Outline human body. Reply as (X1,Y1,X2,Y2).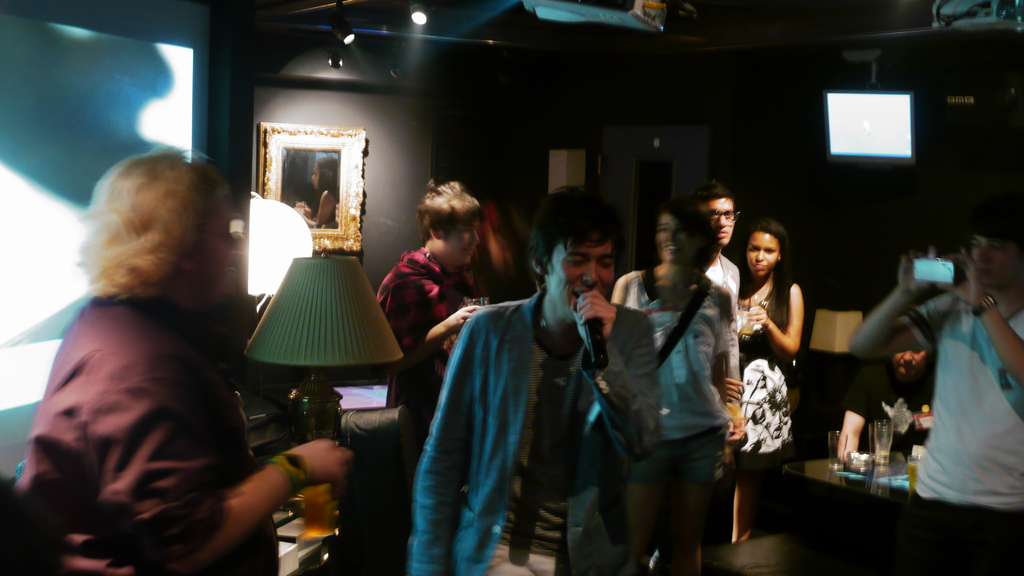
(710,252,732,424).
